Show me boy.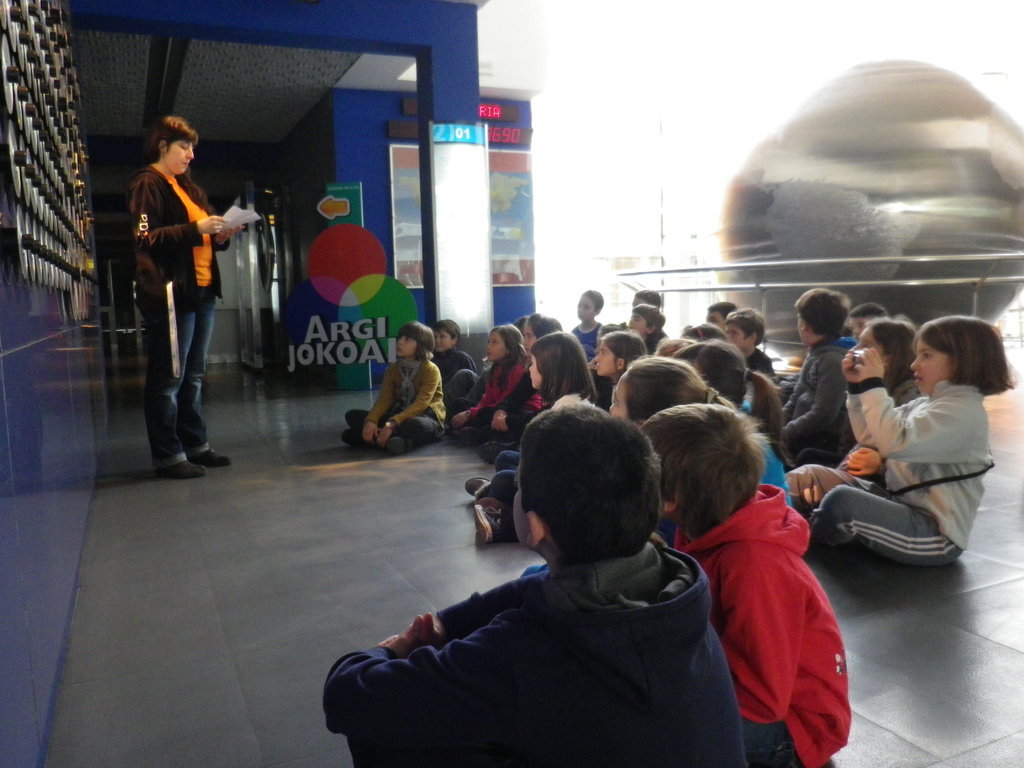
boy is here: 629:287:662:312.
